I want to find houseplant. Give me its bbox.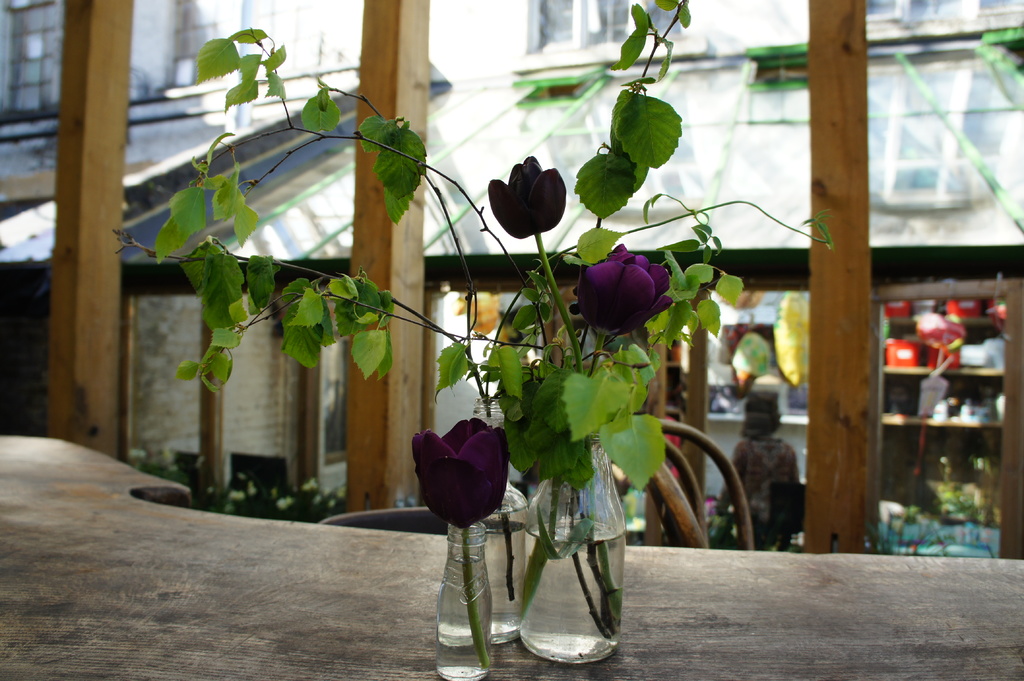
crop(111, 27, 562, 677).
